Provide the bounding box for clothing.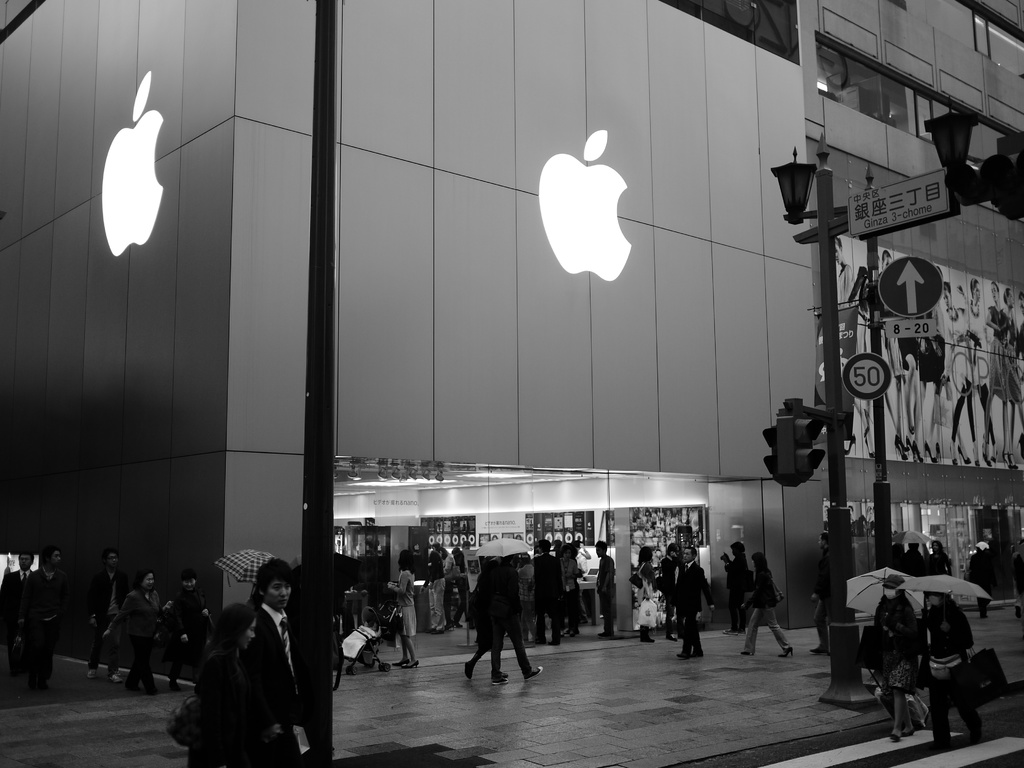
392:569:421:646.
